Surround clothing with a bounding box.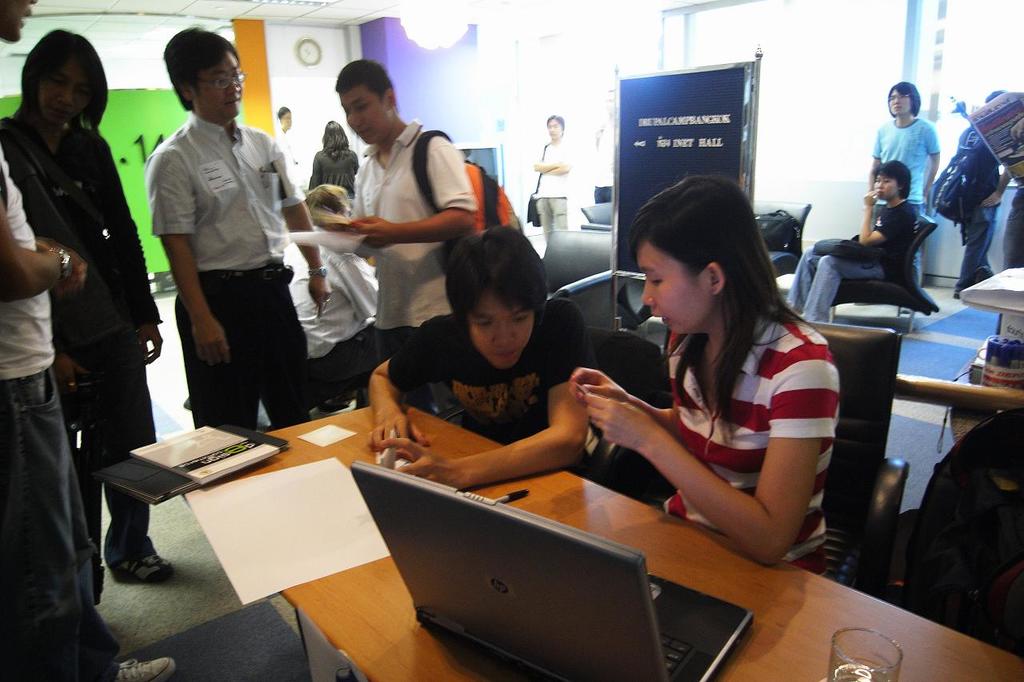
box=[0, 156, 117, 681].
